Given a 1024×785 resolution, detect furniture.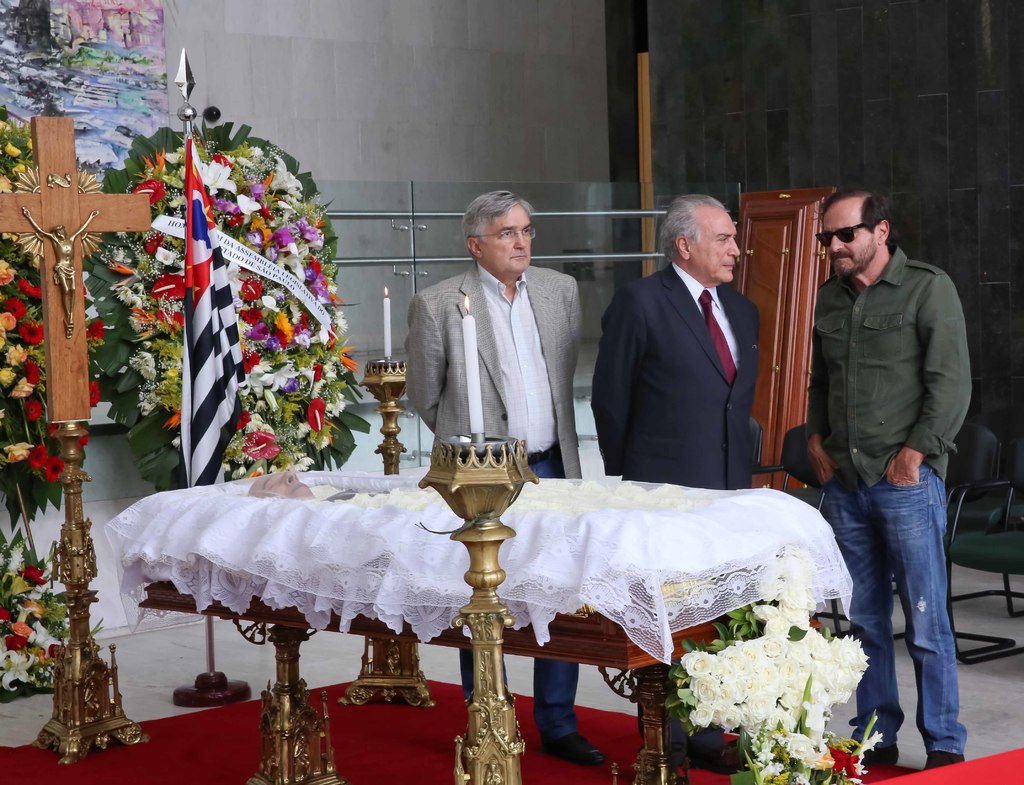
BBox(941, 465, 1023, 661).
